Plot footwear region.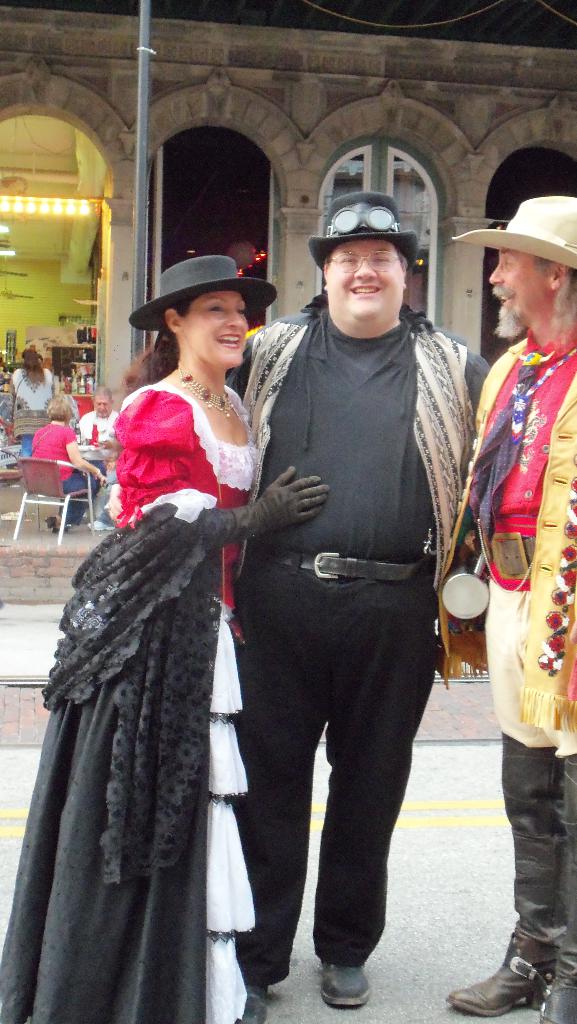
Plotted at 47 515 61 533.
